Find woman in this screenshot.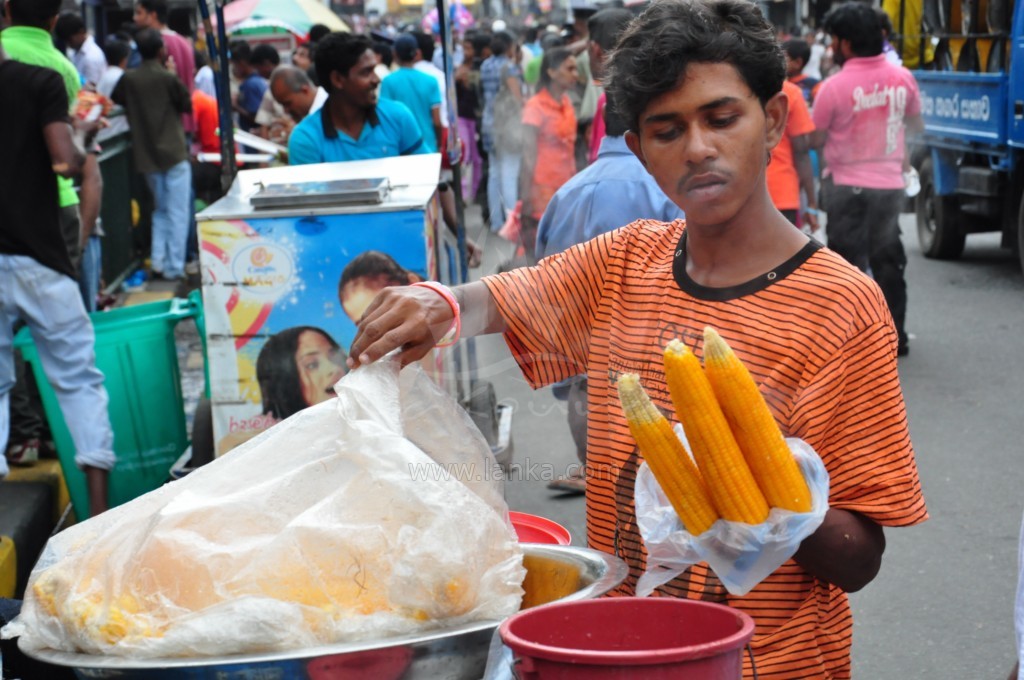
The bounding box for woman is Rect(500, 45, 581, 265).
